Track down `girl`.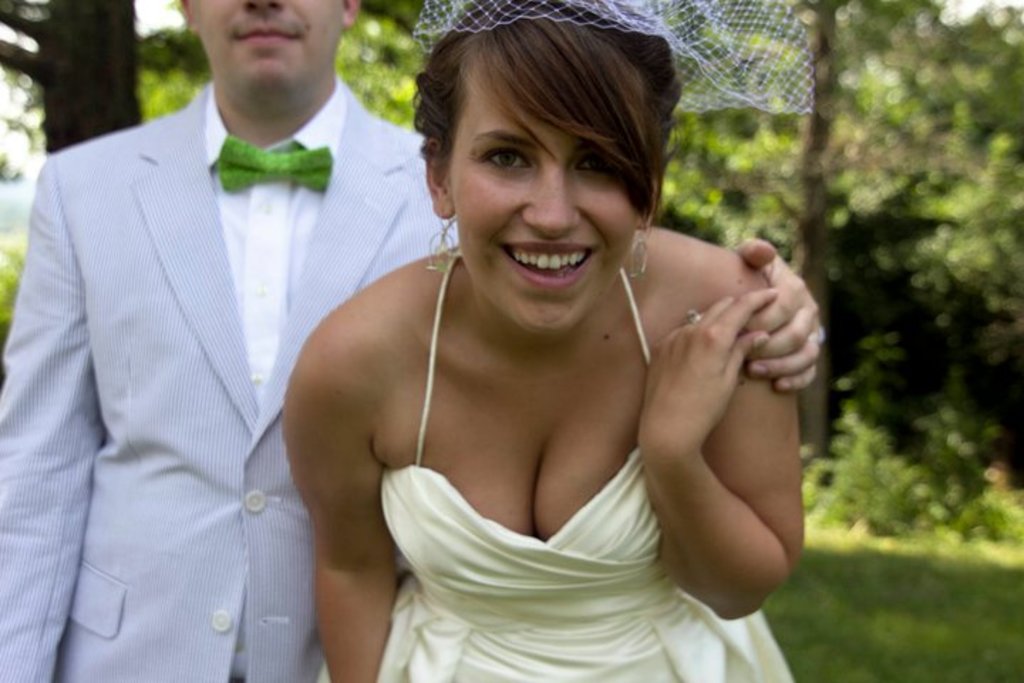
Tracked to select_region(282, 0, 804, 682).
